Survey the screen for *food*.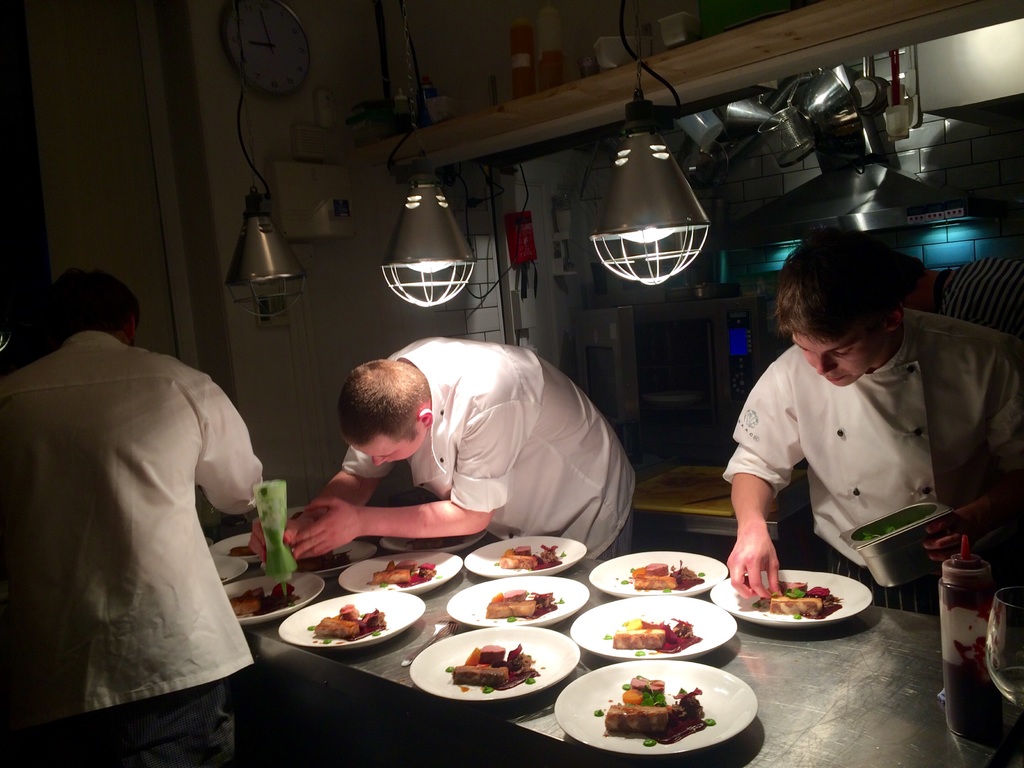
Survey found: 227/545/256/558.
